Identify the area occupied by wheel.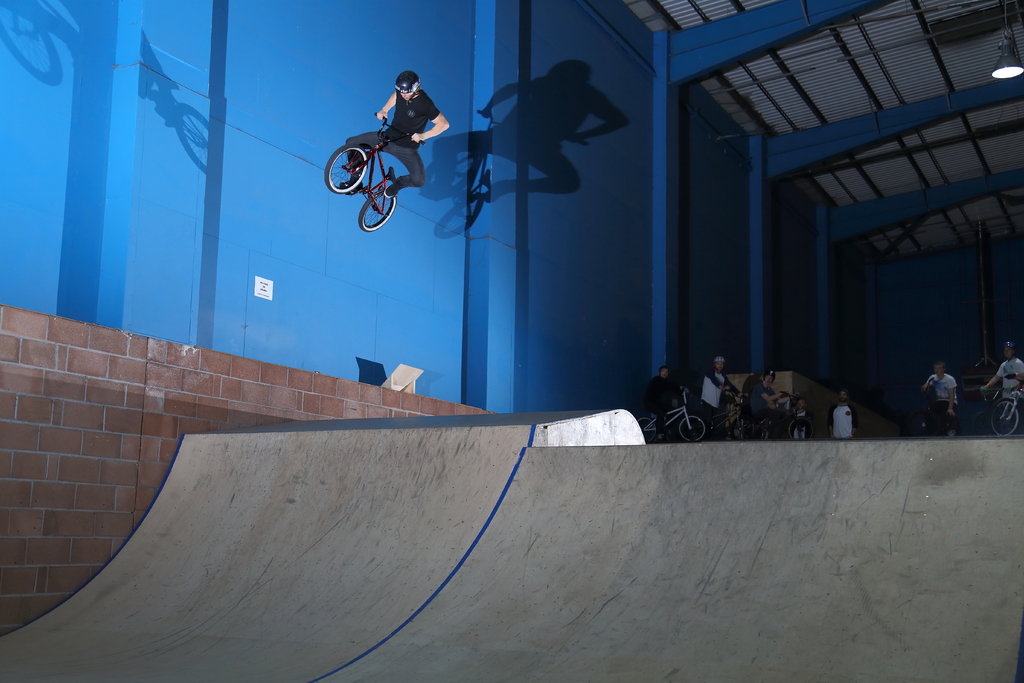
Area: (x1=678, y1=416, x2=707, y2=442).
